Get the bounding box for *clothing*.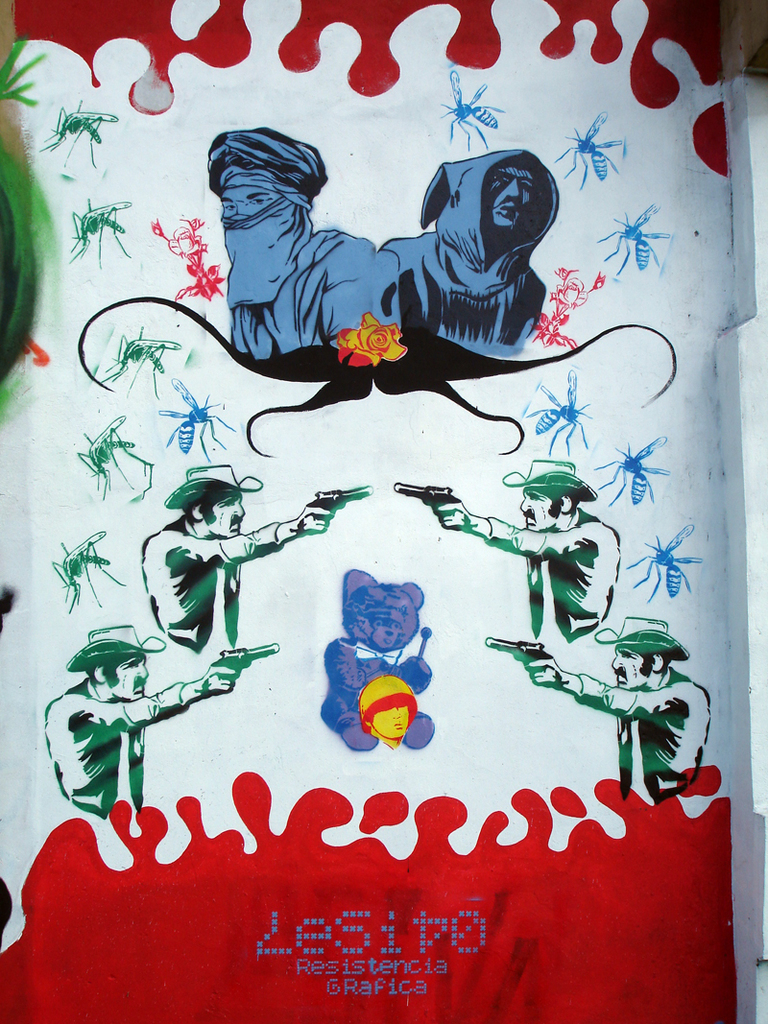
bbox(570, 671, 708, 805).
